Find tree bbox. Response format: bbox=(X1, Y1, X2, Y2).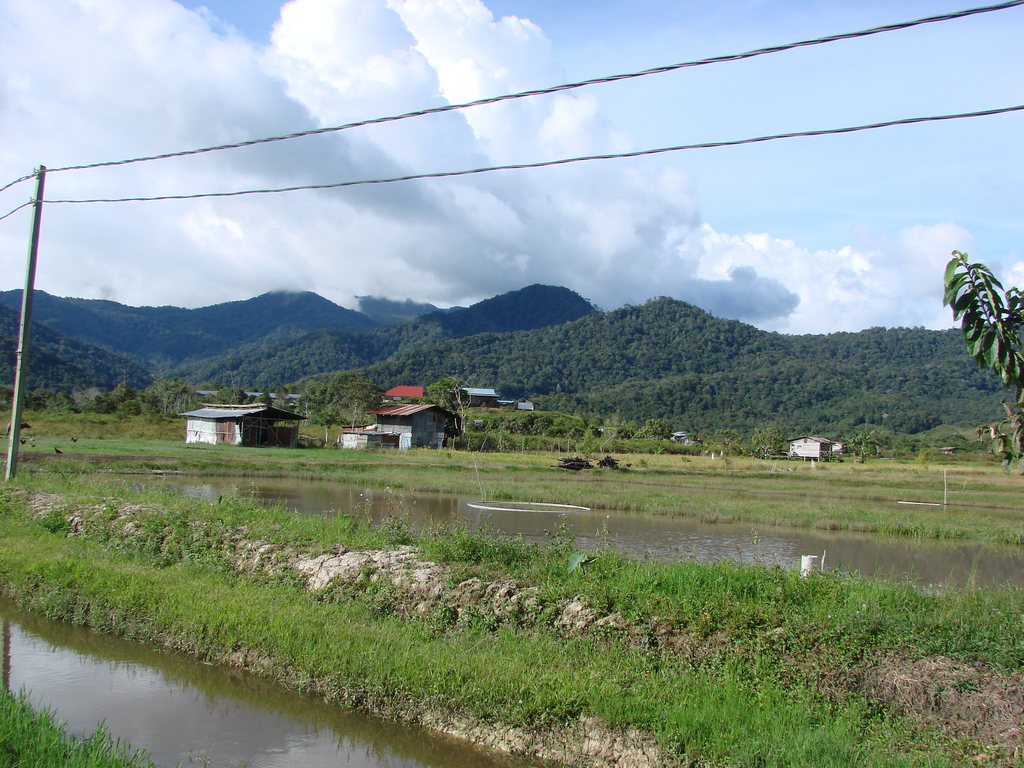
bbox=(109, 380, 138, 403).
